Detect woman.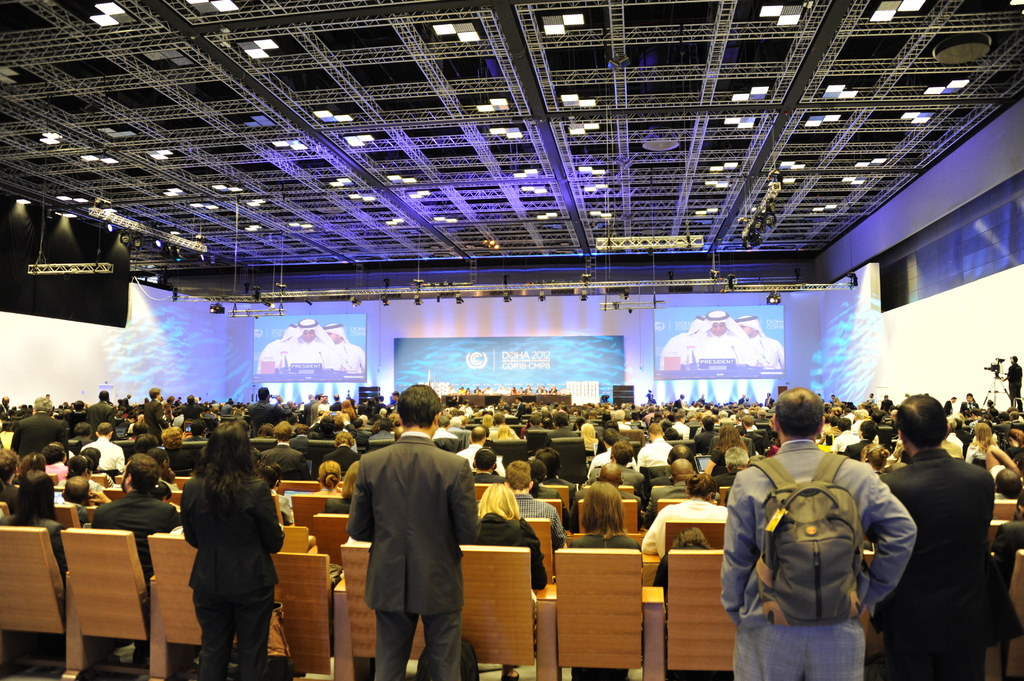
Detected at select_region(182, 422, 279, 680).
